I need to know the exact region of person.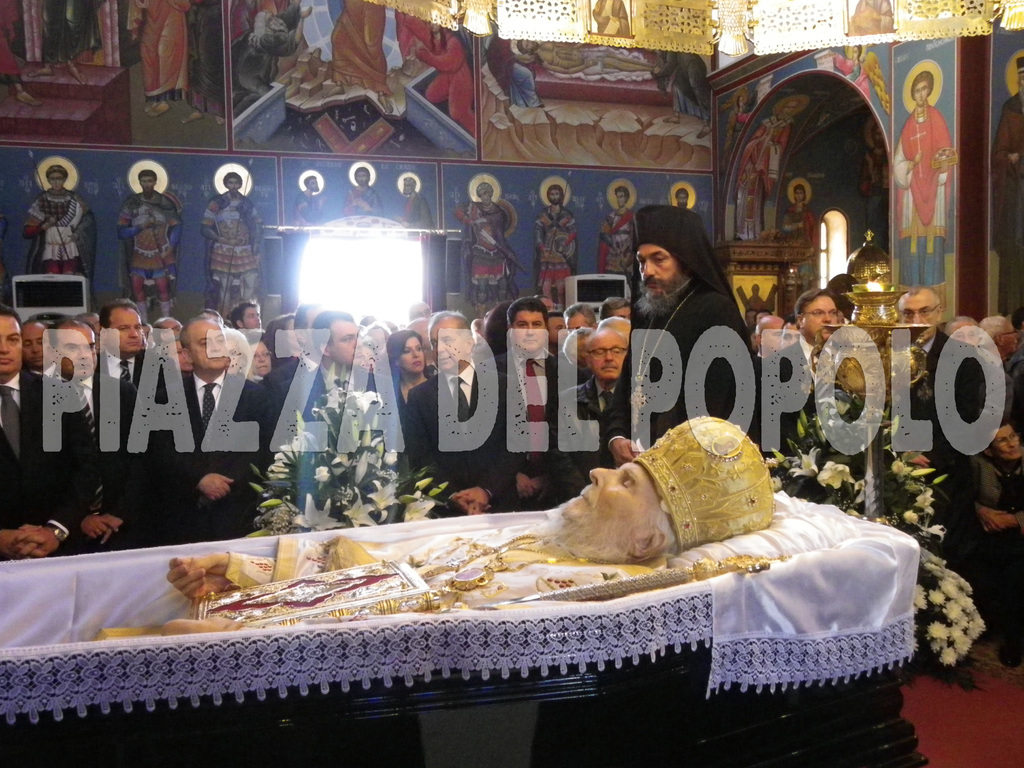
Region: (343, 170, 385, 216).
